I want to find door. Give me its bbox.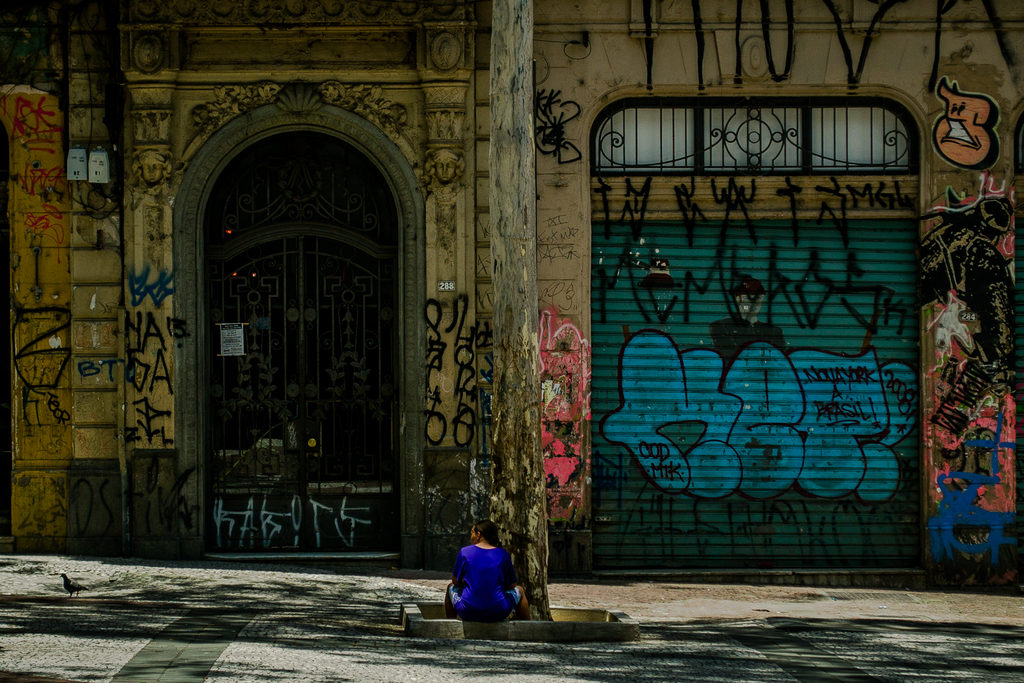
(591,90,920,586).
